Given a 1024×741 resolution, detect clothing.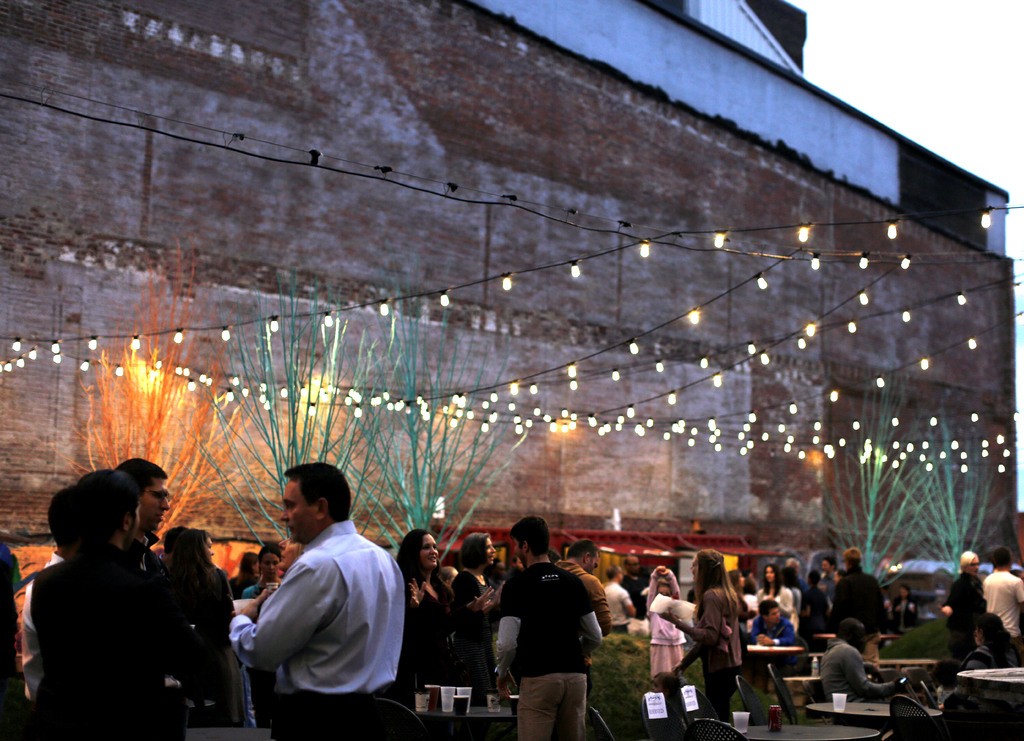
[left=937, top=569, right=980, bottom=655].
